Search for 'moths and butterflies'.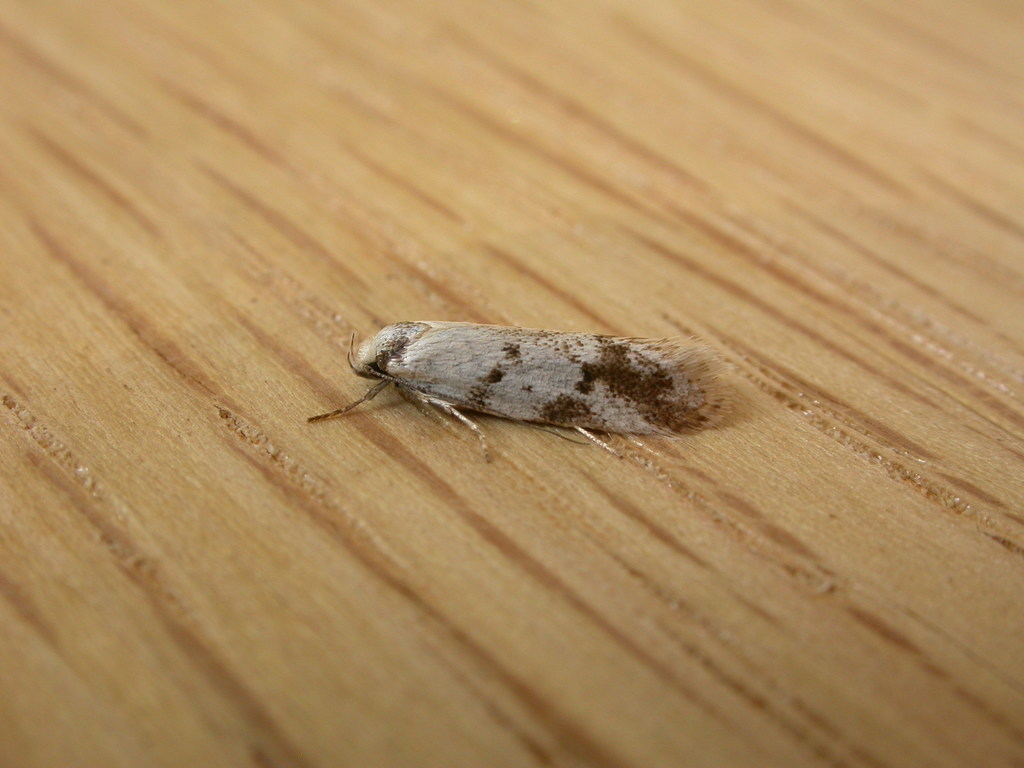
Found at [x1=301, y1=317, x2=732, y2=470].
